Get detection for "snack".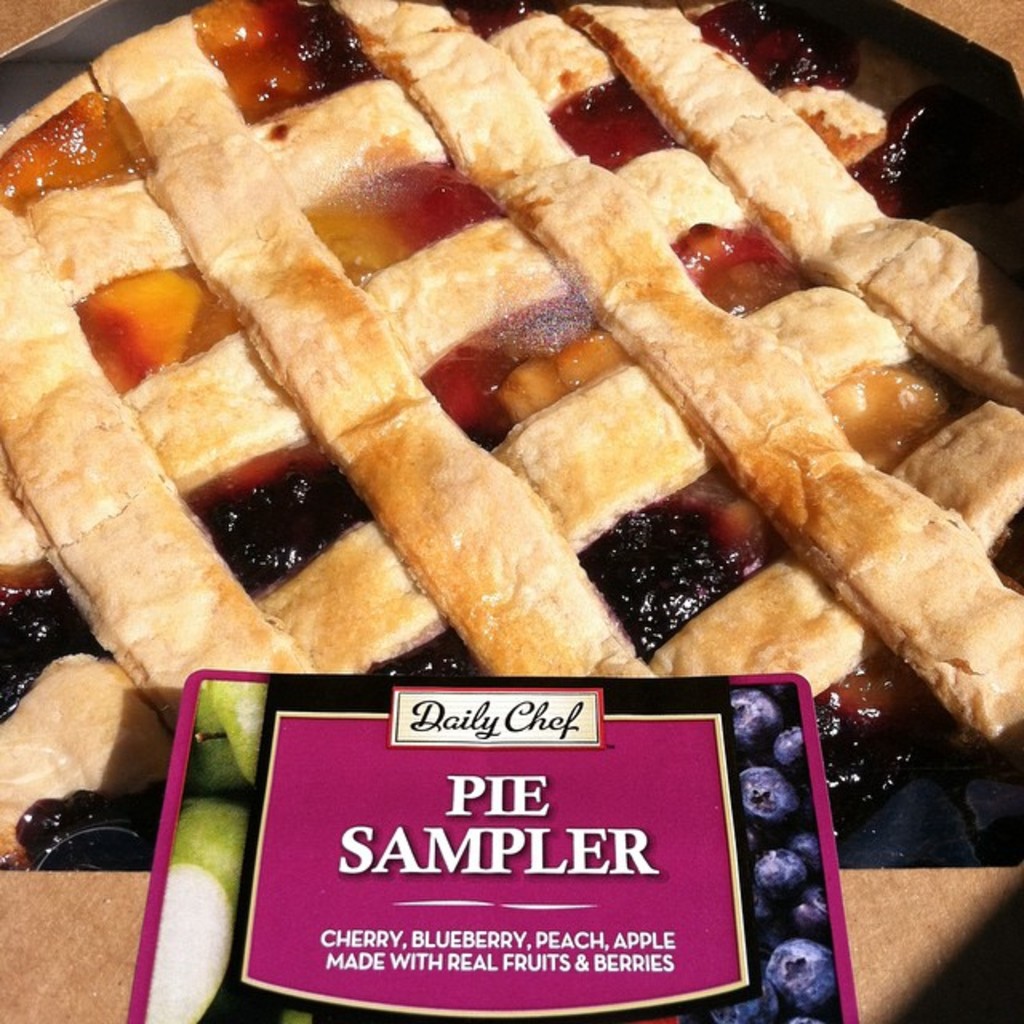
Detection: crop(0, 0, 1010, 749).
